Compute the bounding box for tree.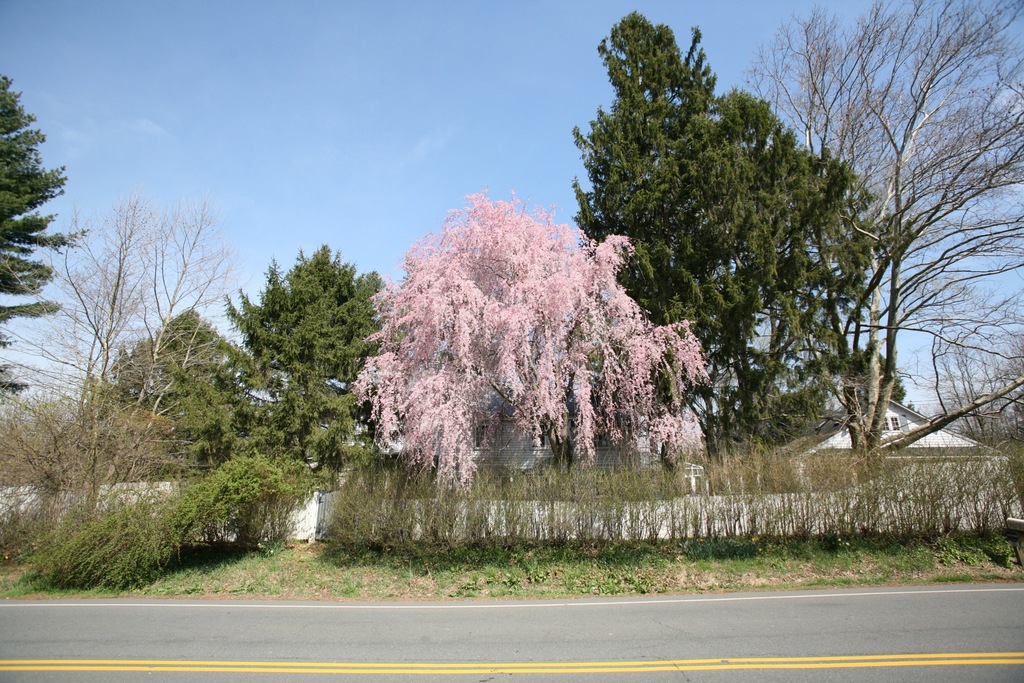
[x1=0, y1=176, x2=253, y2=534].
